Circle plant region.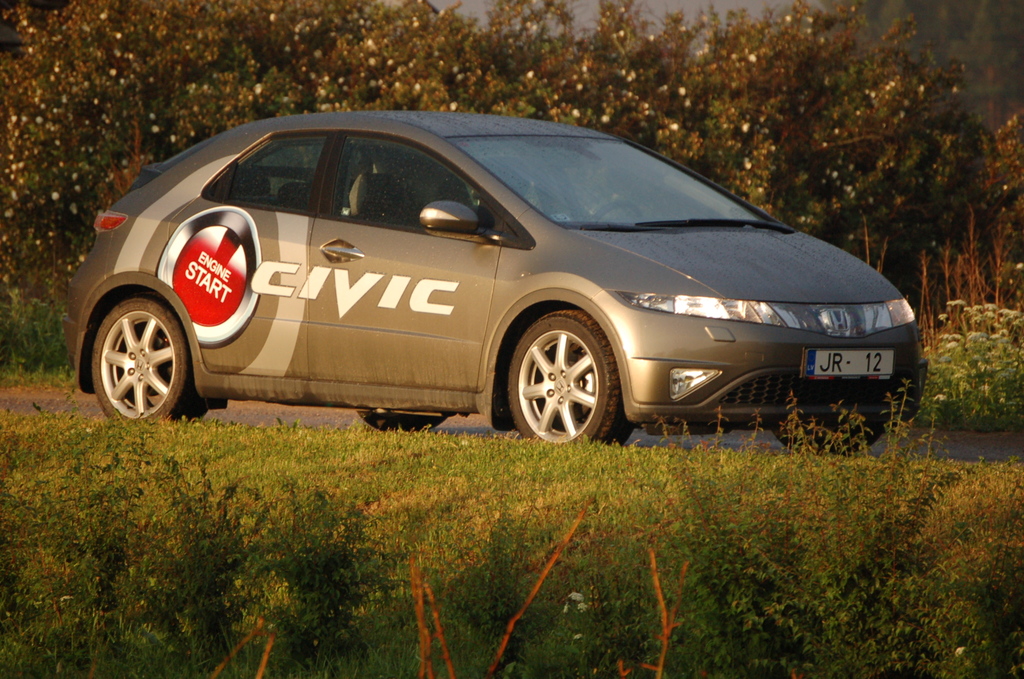
Region: bbox(0, 279, 77, 396).
